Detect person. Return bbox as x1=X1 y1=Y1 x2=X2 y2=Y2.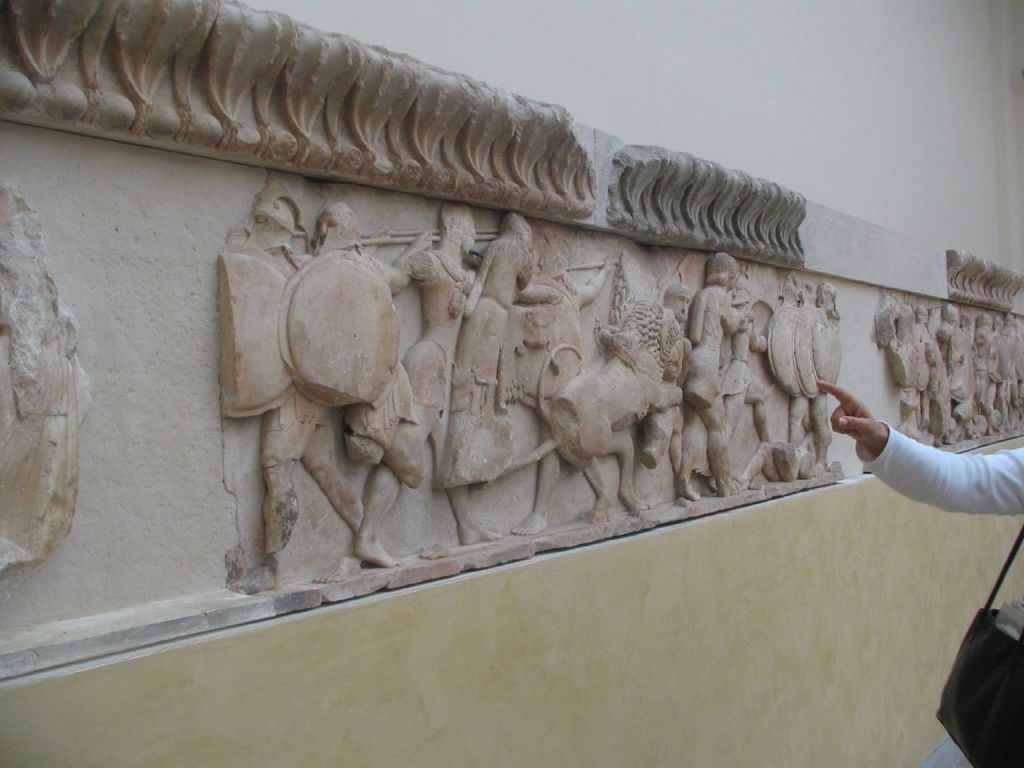
x1=642 y1=282 x2=695 y2=498.
